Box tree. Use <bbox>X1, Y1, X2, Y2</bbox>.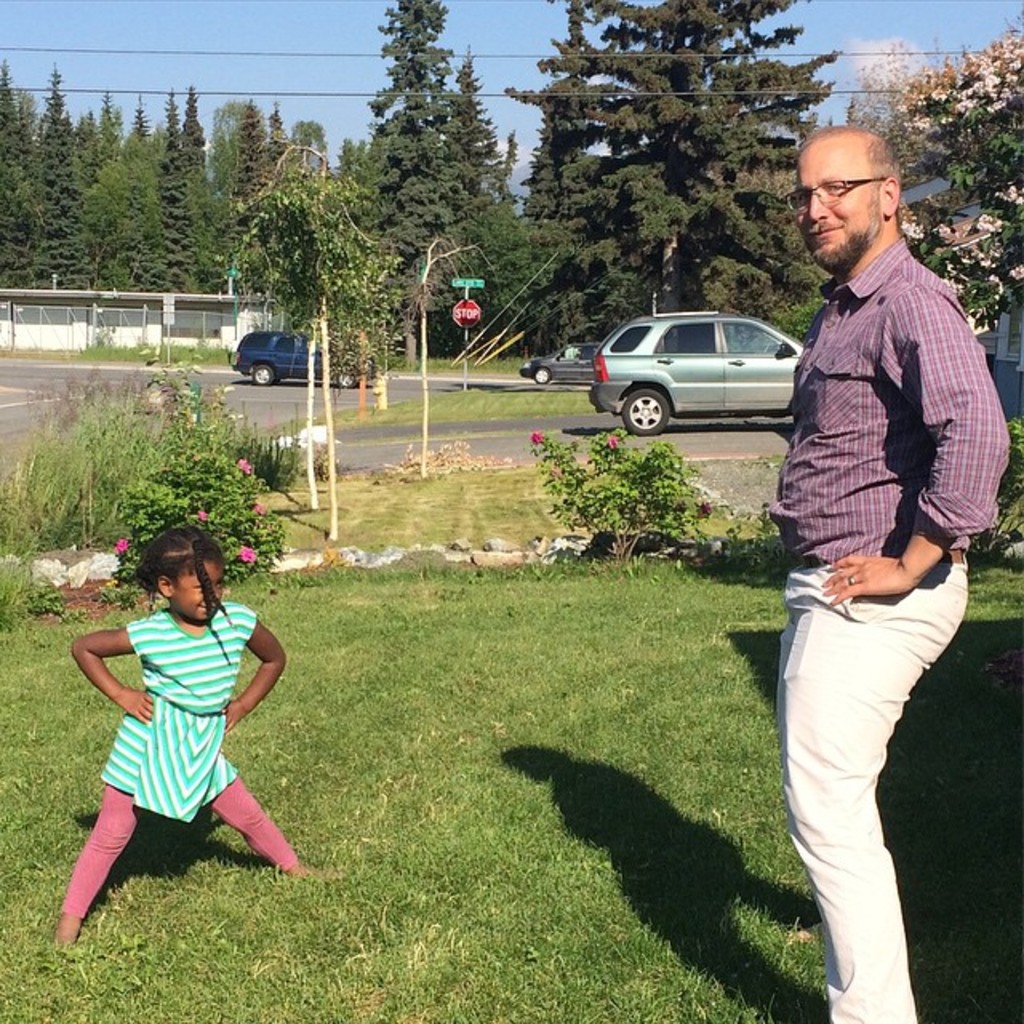
<bbox>520, 0, 816, 413</bbox>.
